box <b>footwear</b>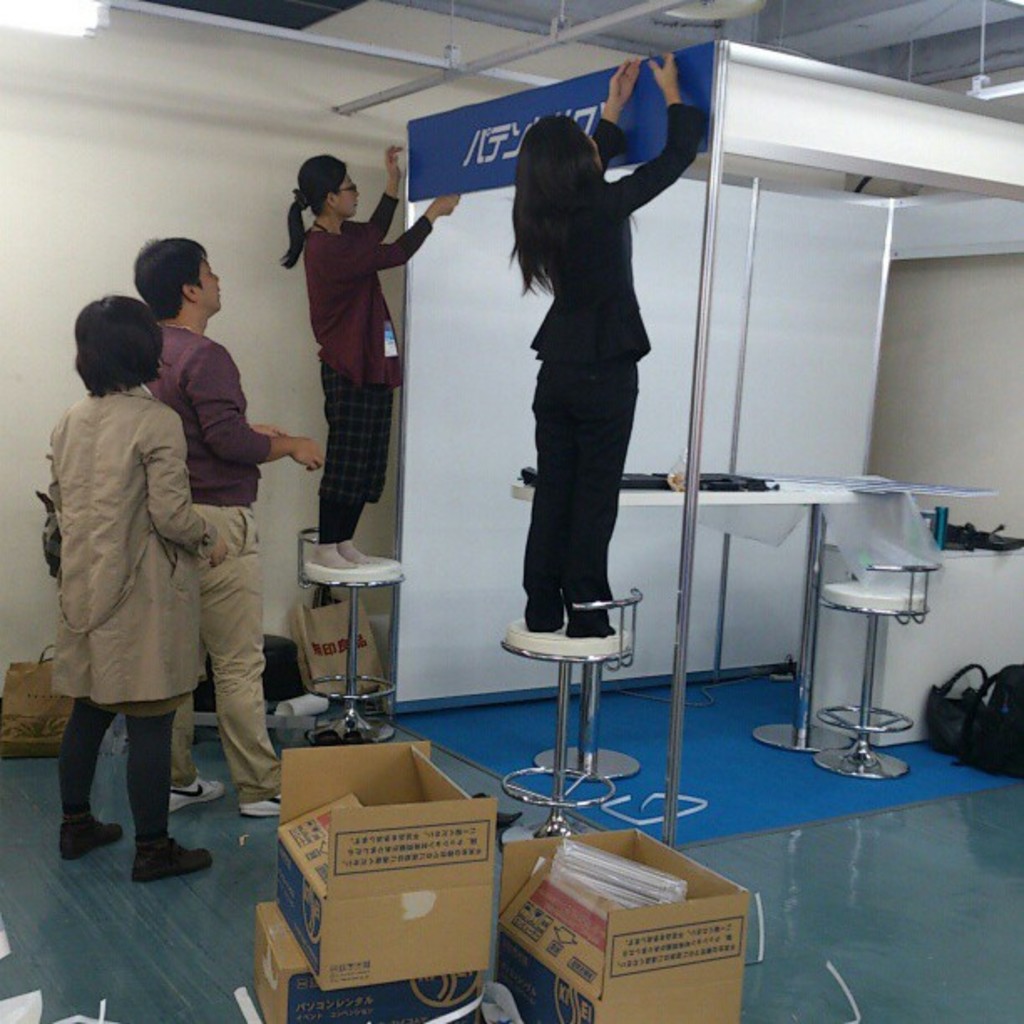
select_region(236, 786, 281, 815)
